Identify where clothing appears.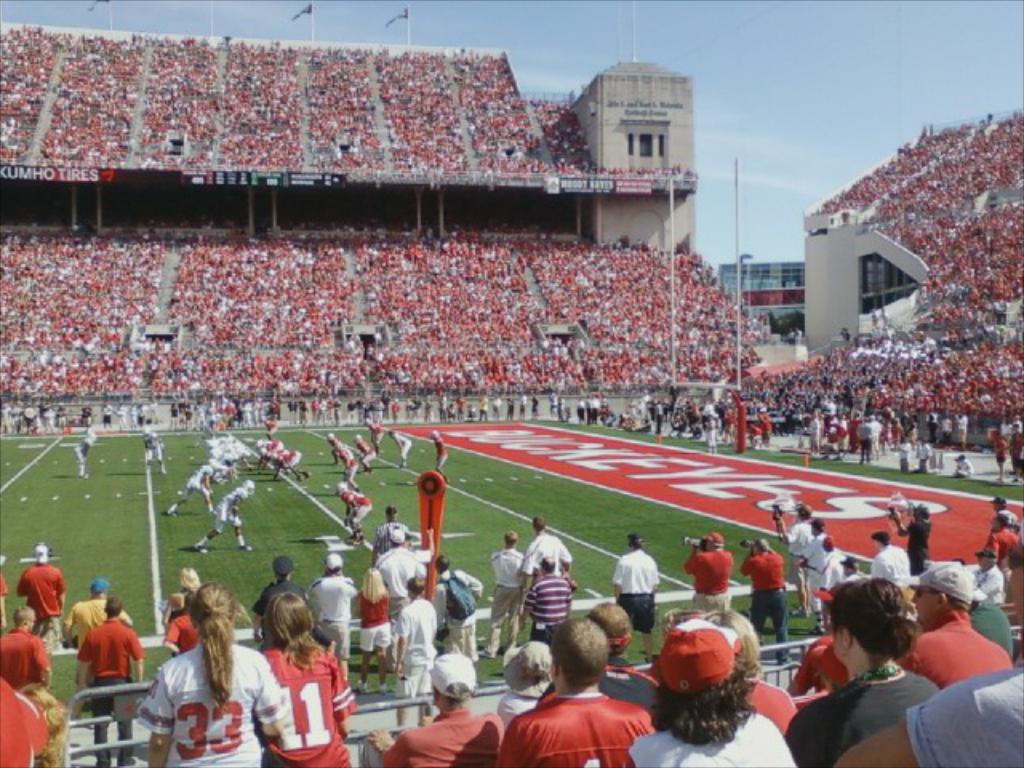
Appears at 493, 386, 515, 426.
